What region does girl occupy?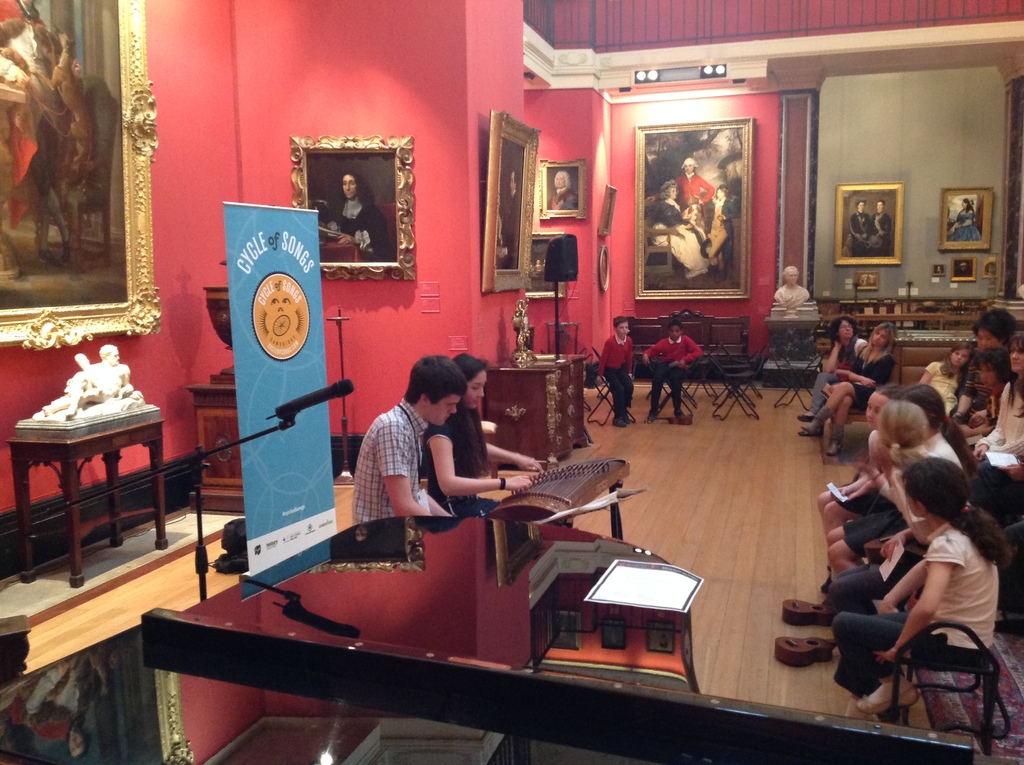
BBox(916, 342, 975, 413).
